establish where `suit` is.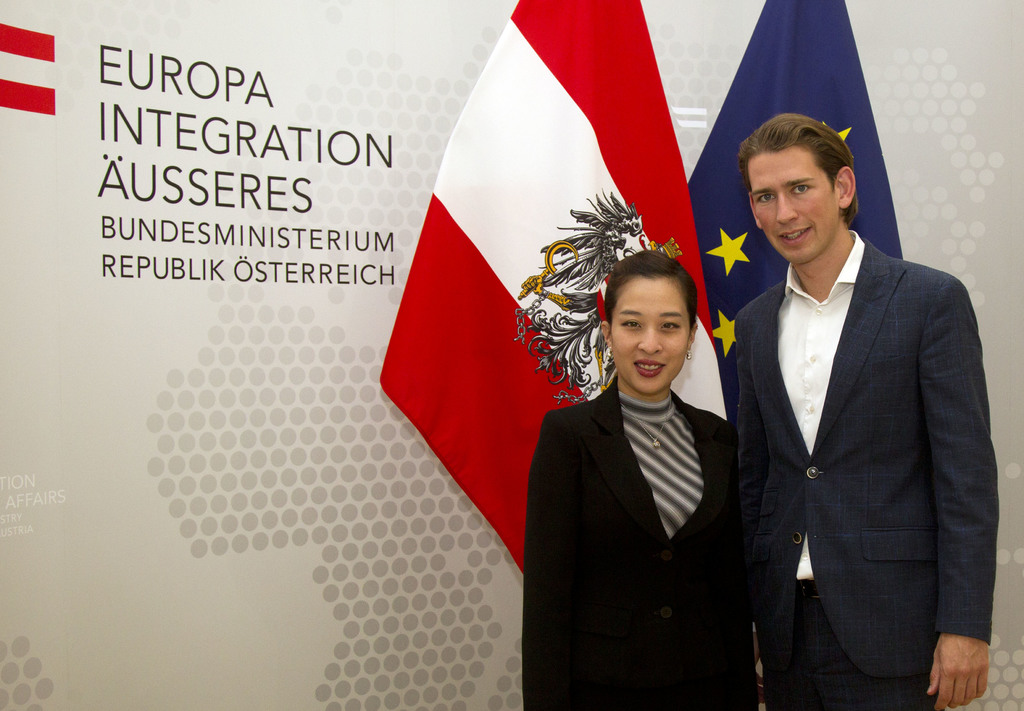
Established at BBox(723, 141, 993, 710).
